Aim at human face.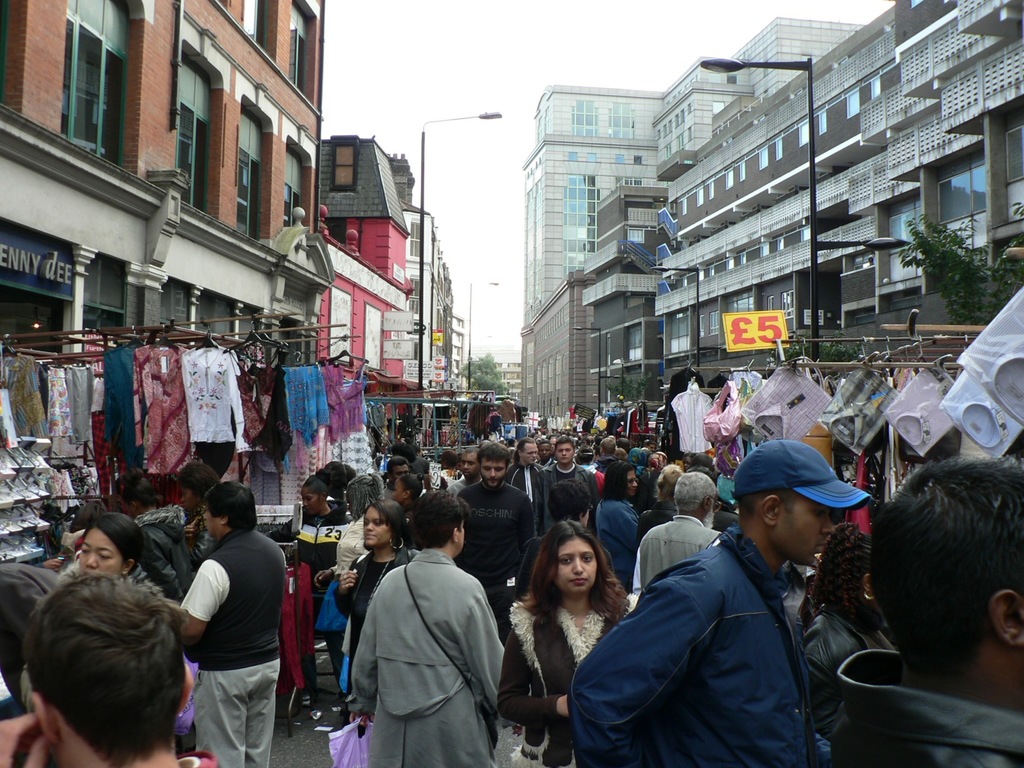
Aimed at [555, 442, 572, 465].
